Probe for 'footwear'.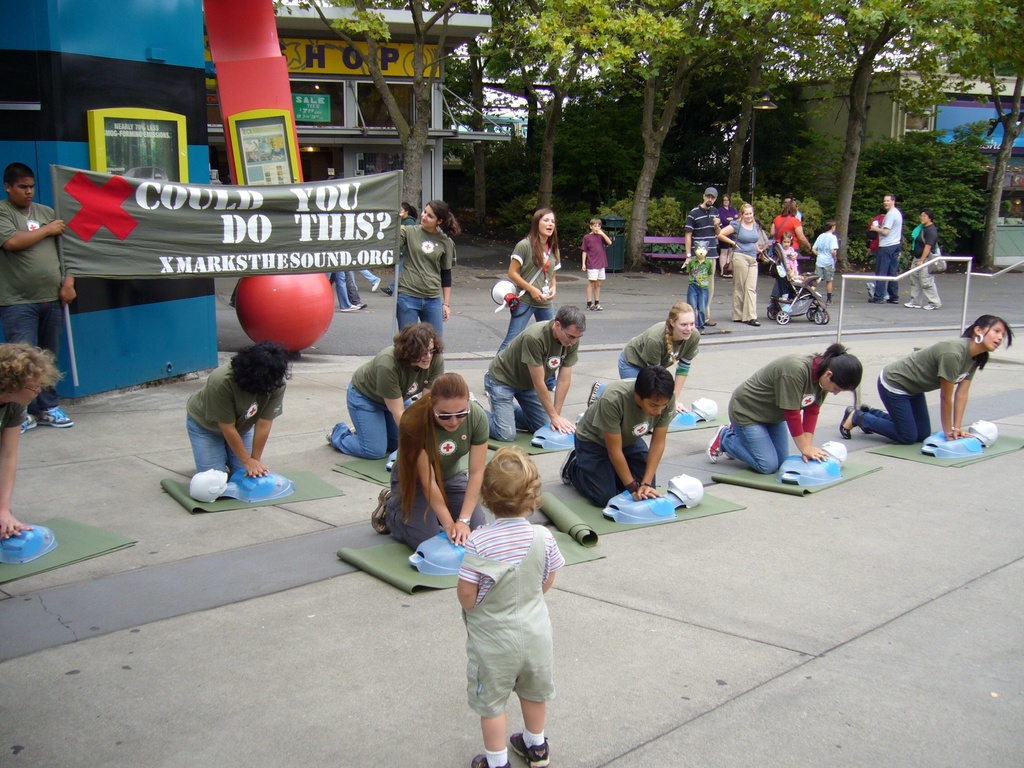
Probe result: [x1=705, y1=423, x2=725, y2=466].
